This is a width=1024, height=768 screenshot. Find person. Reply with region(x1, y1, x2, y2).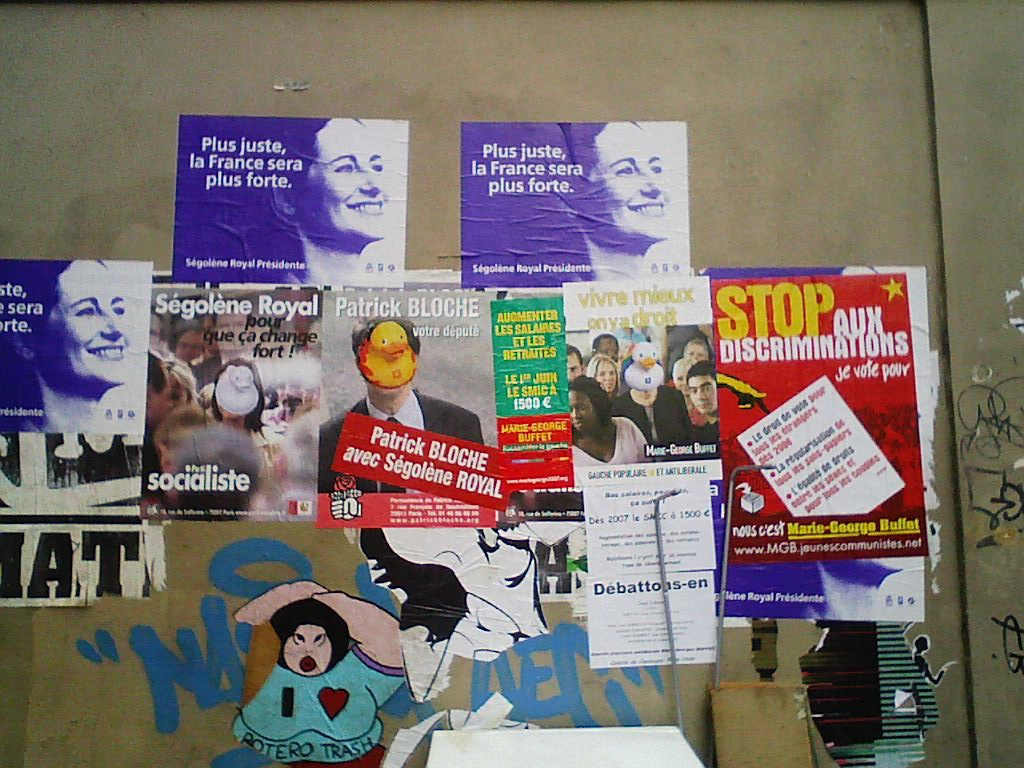
region(233, 581, 408, 767).
